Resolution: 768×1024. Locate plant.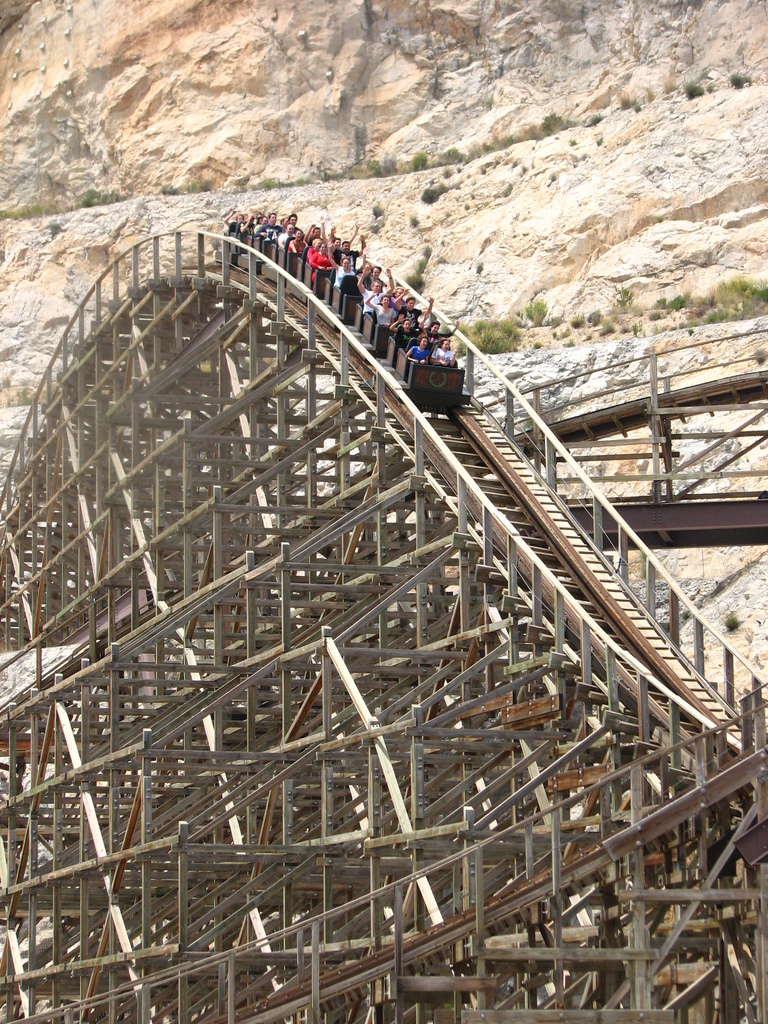
region(652, 209, 666, 227).
